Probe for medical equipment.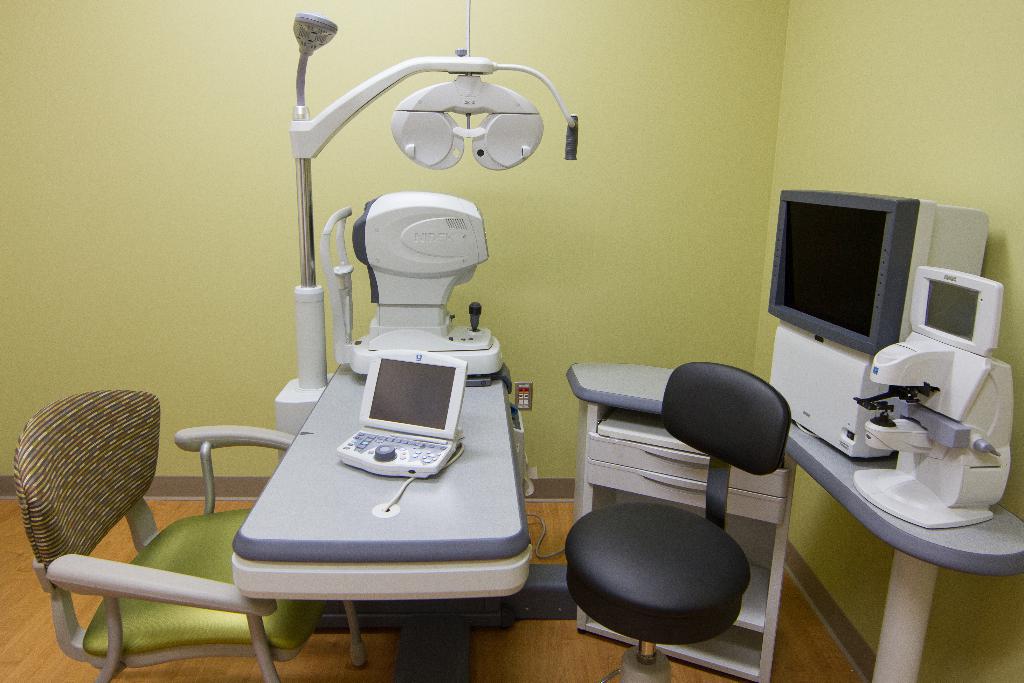
Probe result: left=846, top=263, right=1016, bottom=535.
